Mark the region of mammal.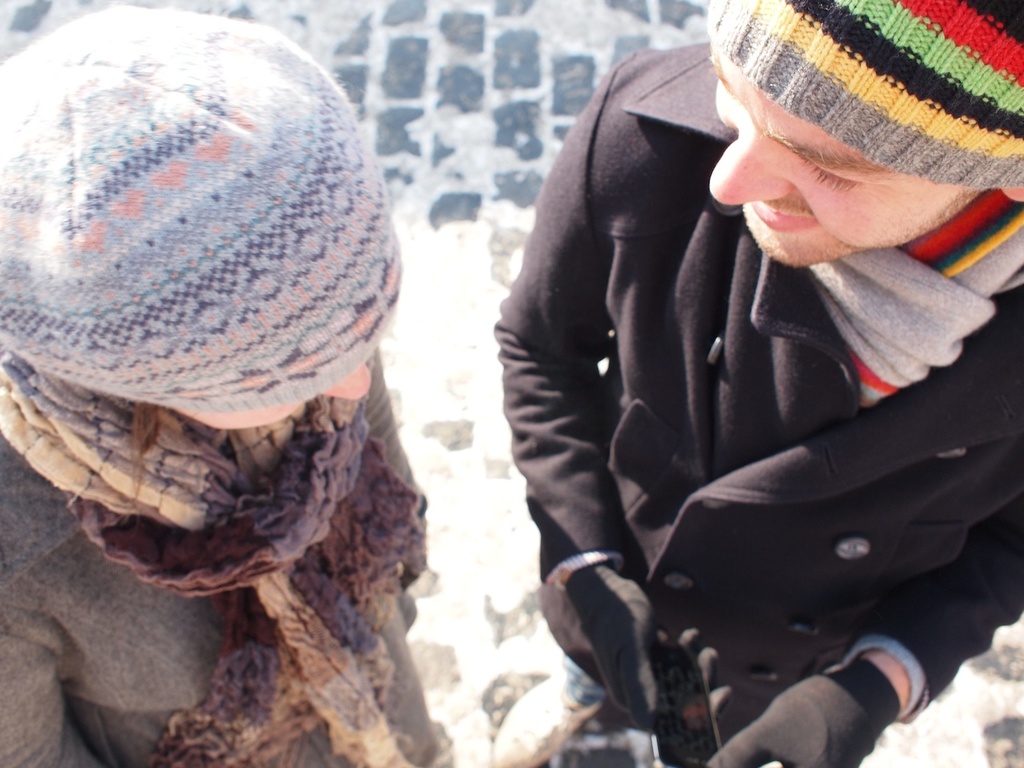
Region: crop(0, 34, 501, 728).
